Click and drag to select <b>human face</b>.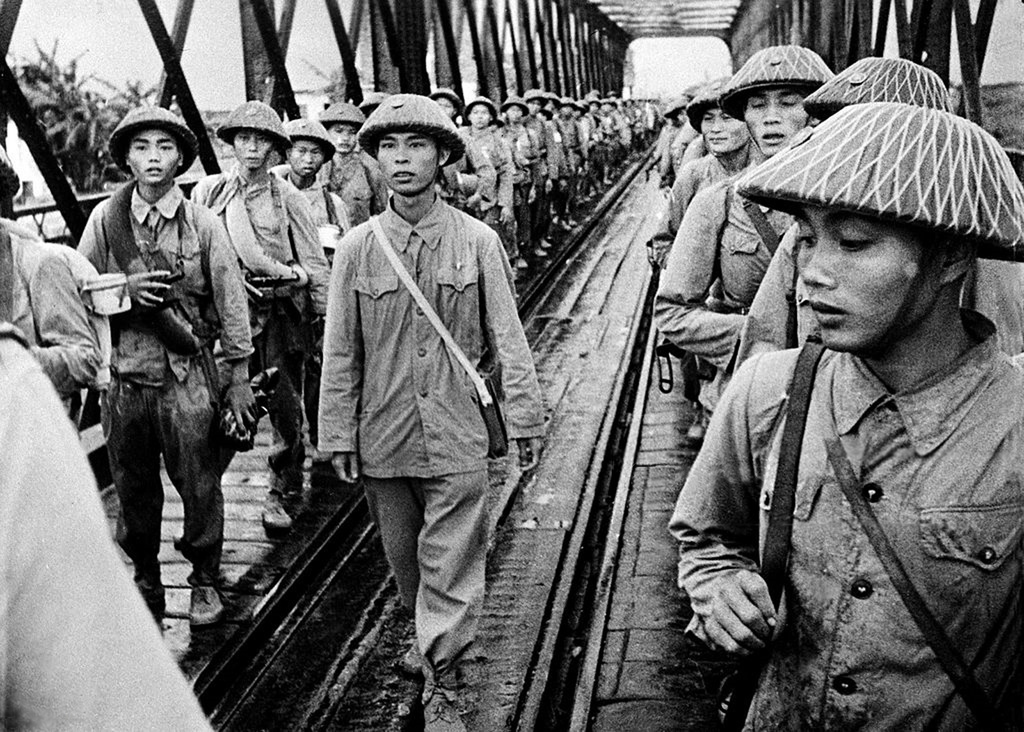
Selection: 327, 120, 364, 159.
